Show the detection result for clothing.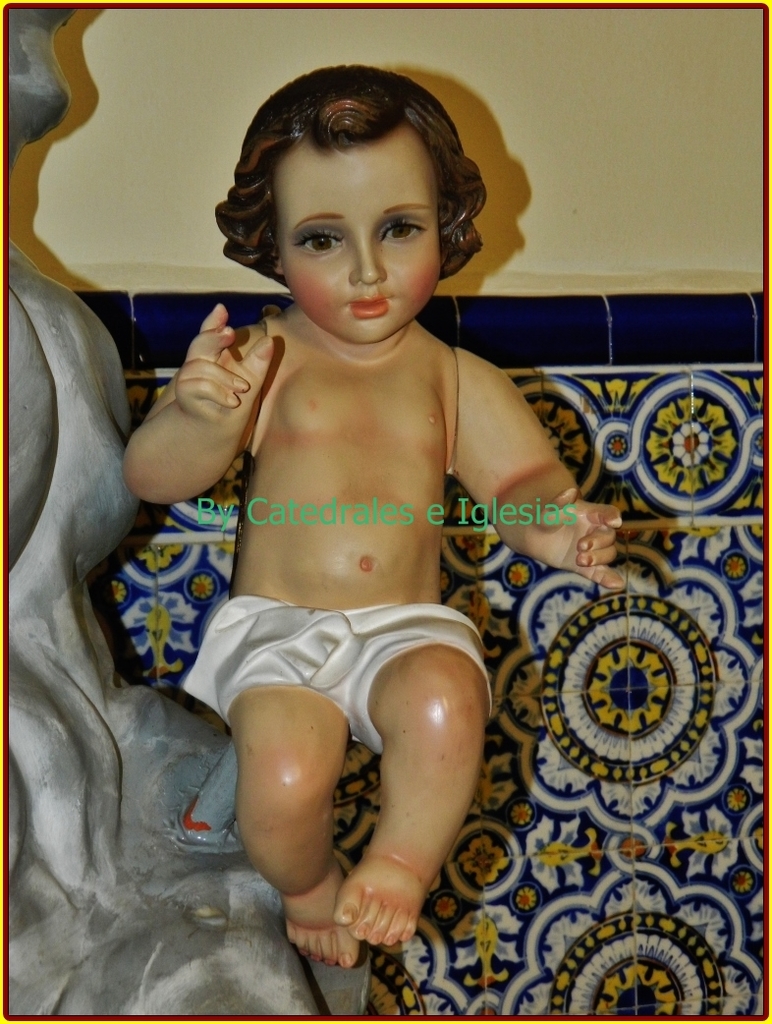
(179, 595, 493, 757).
